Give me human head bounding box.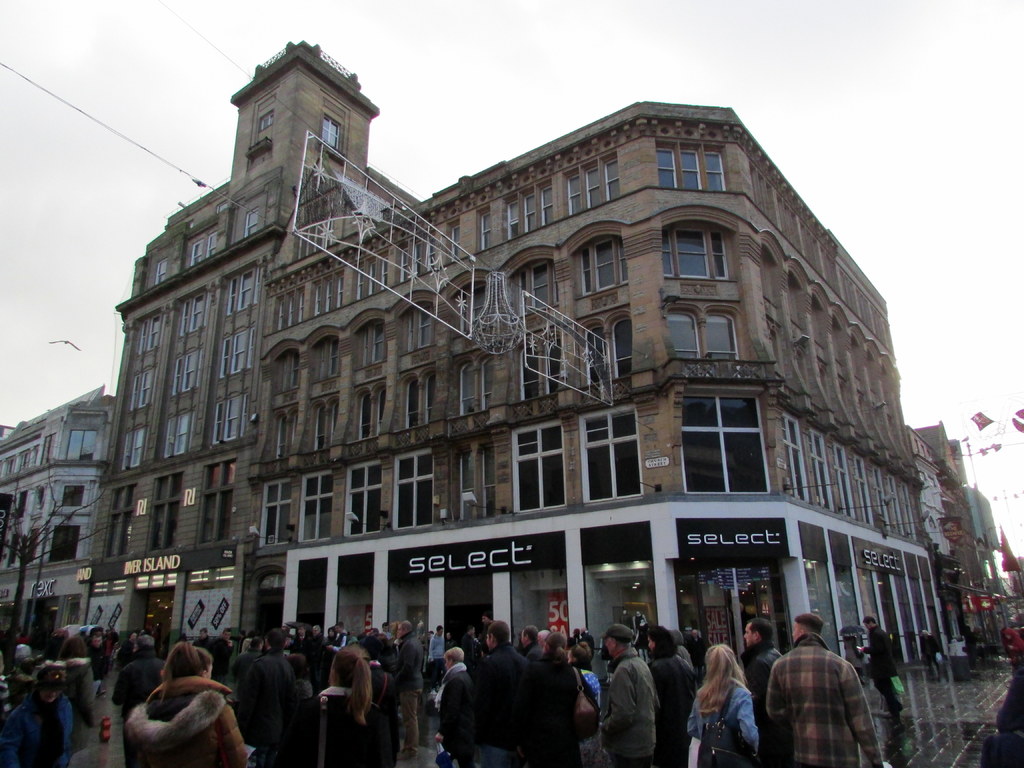
x1=915, y1=628, x2=928, y2=639.
